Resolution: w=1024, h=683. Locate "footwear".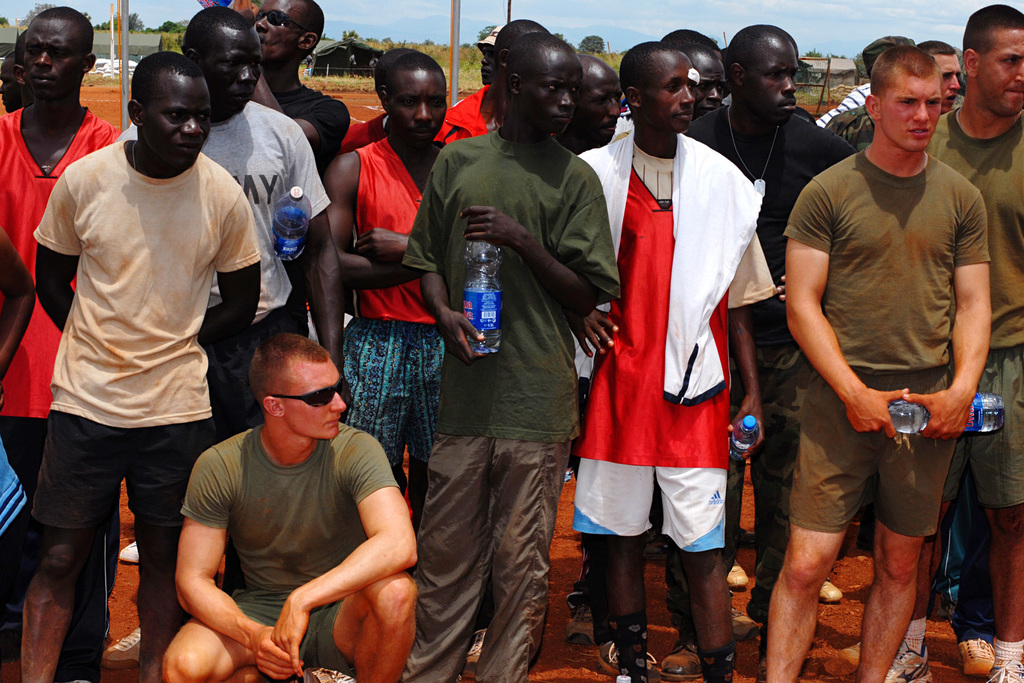
(877, 638, 932, 682).
